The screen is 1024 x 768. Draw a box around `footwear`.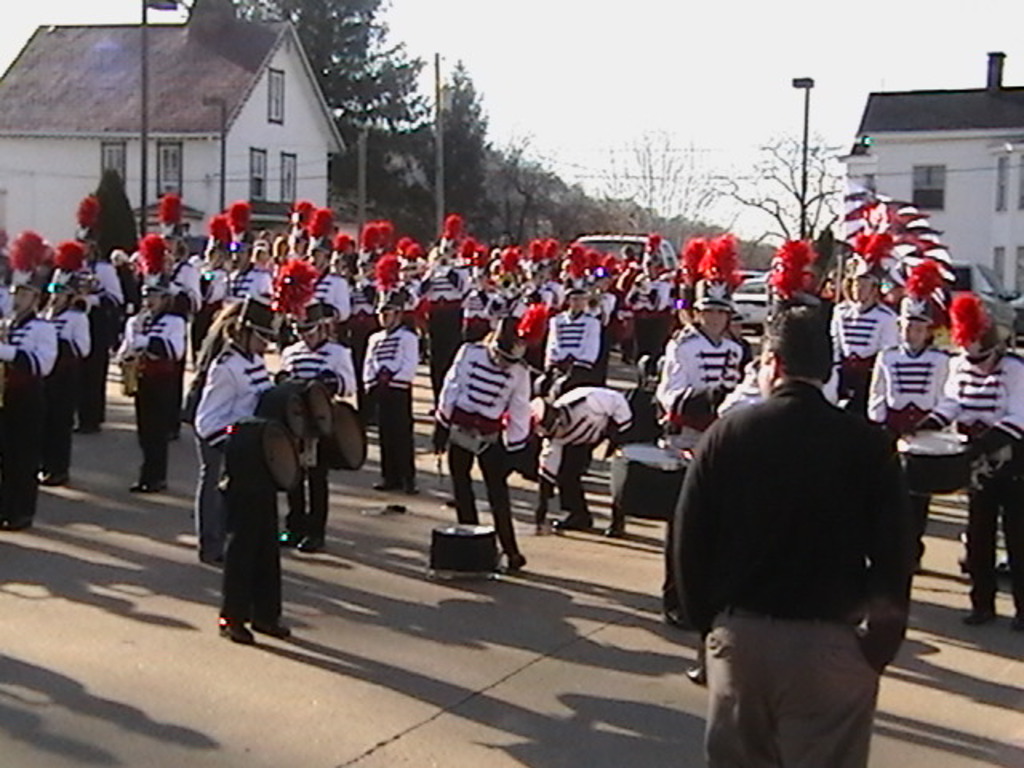
[x1=547, y1=515, x2=594, y2=530].
